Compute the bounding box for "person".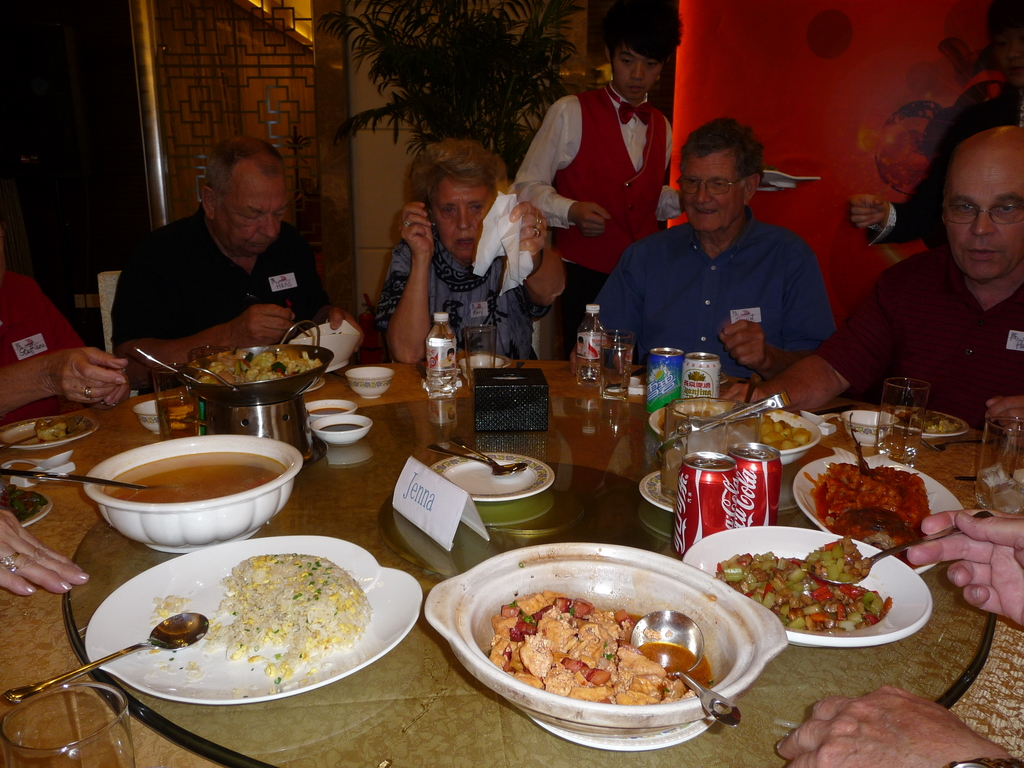
(579,117,832,409).
